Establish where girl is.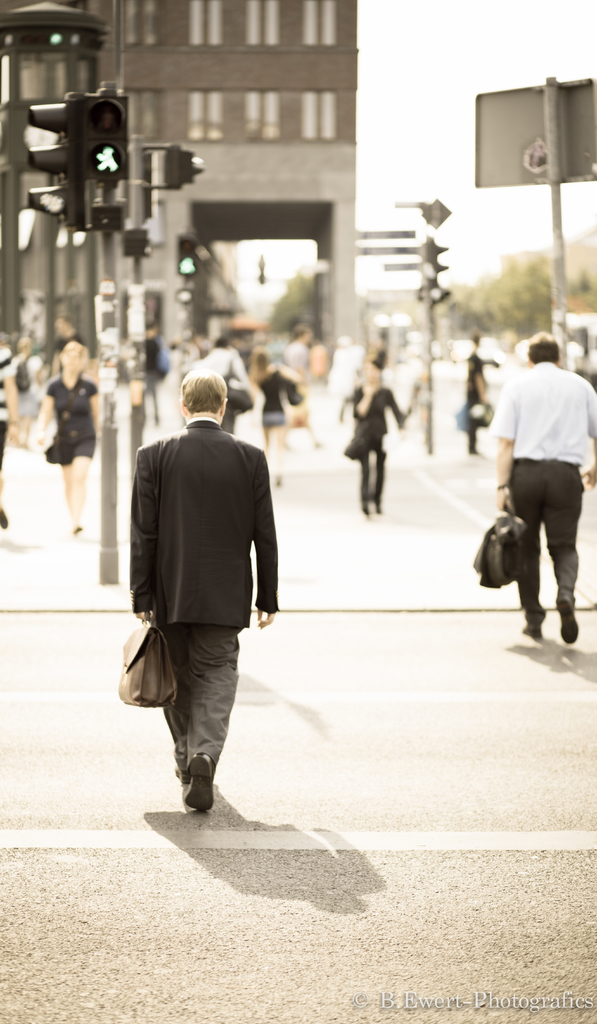
Established at l=37, t=340, r=102, b=539.
